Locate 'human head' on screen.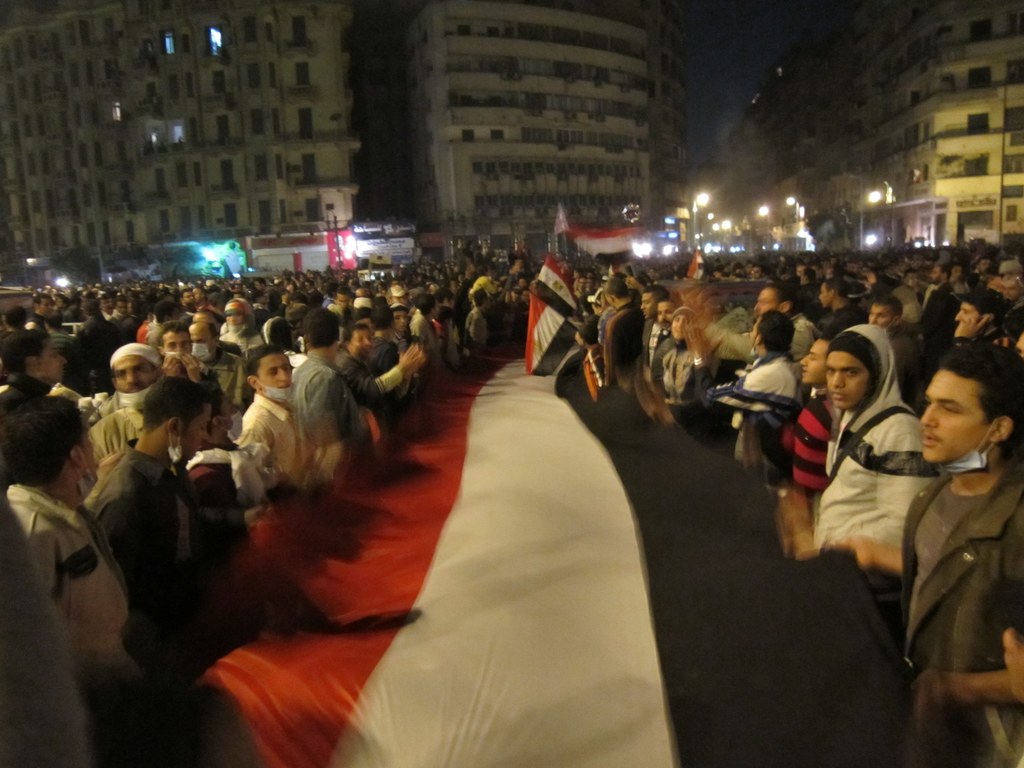
On screen at (109,343,161,409).
